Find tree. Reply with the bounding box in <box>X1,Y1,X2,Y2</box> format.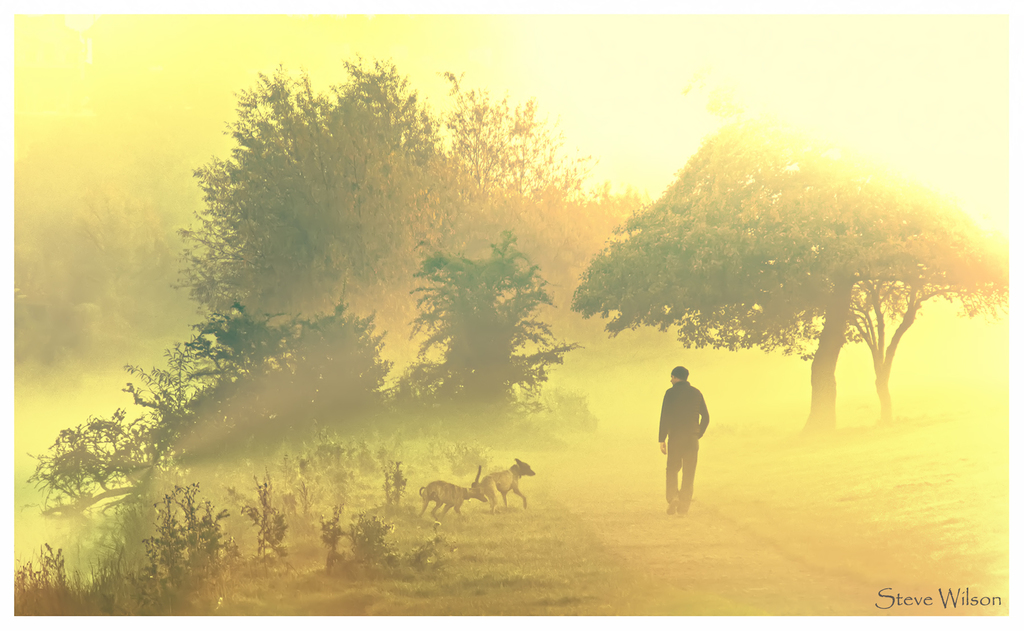
<box>568,110,1011,445</box>.
